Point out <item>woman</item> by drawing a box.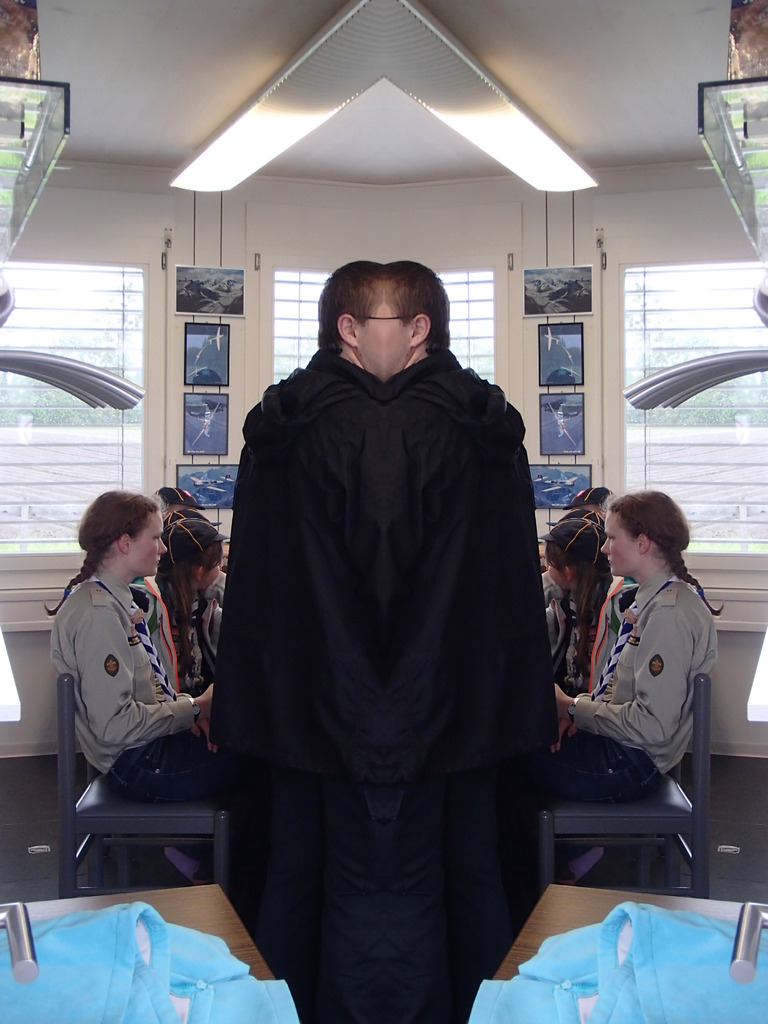
Rect(38, 488, 236, 891).
